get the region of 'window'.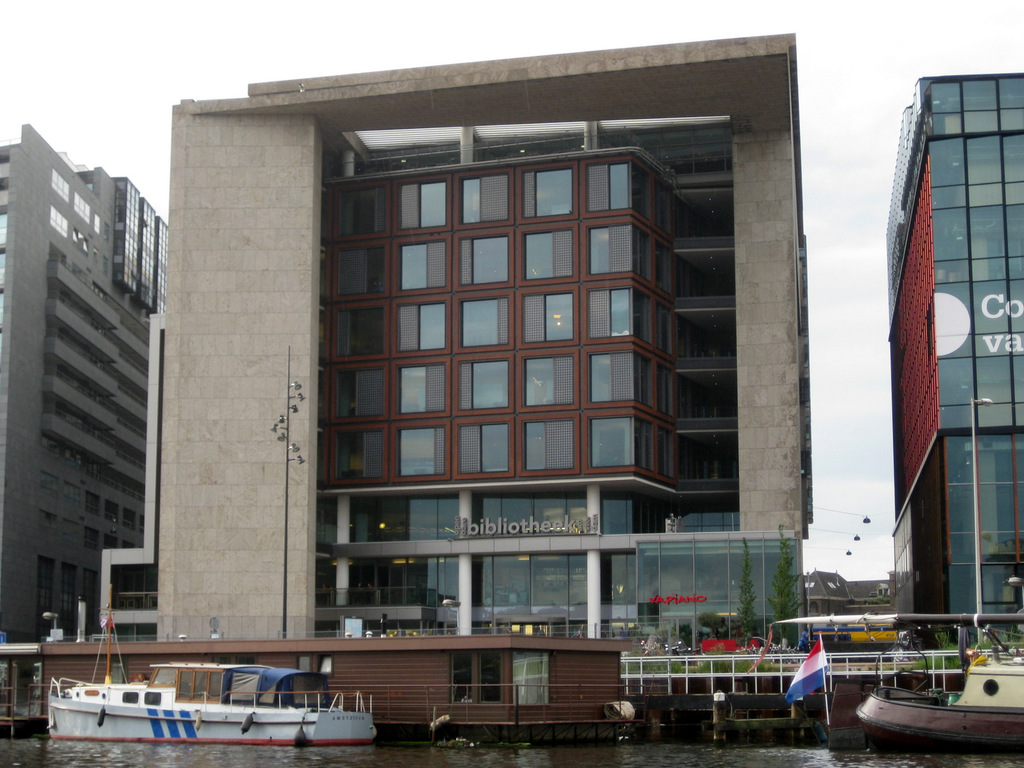
bbox(516, 159, 578, 216).
